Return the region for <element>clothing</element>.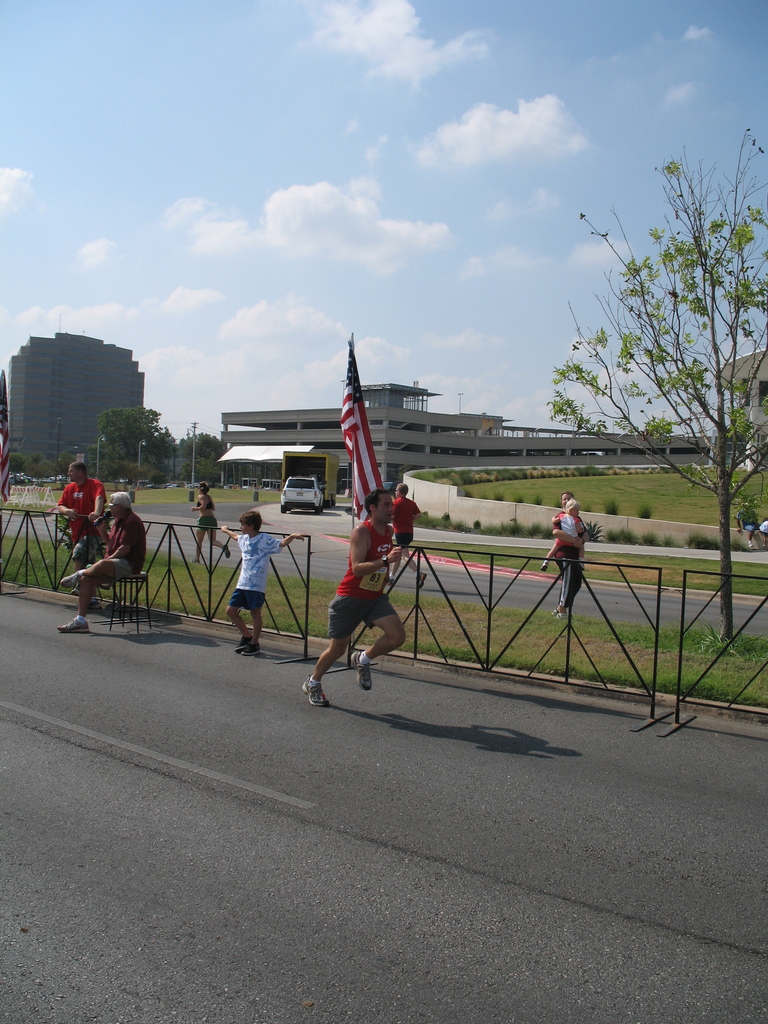
crop(58, 476, 112, 572).
